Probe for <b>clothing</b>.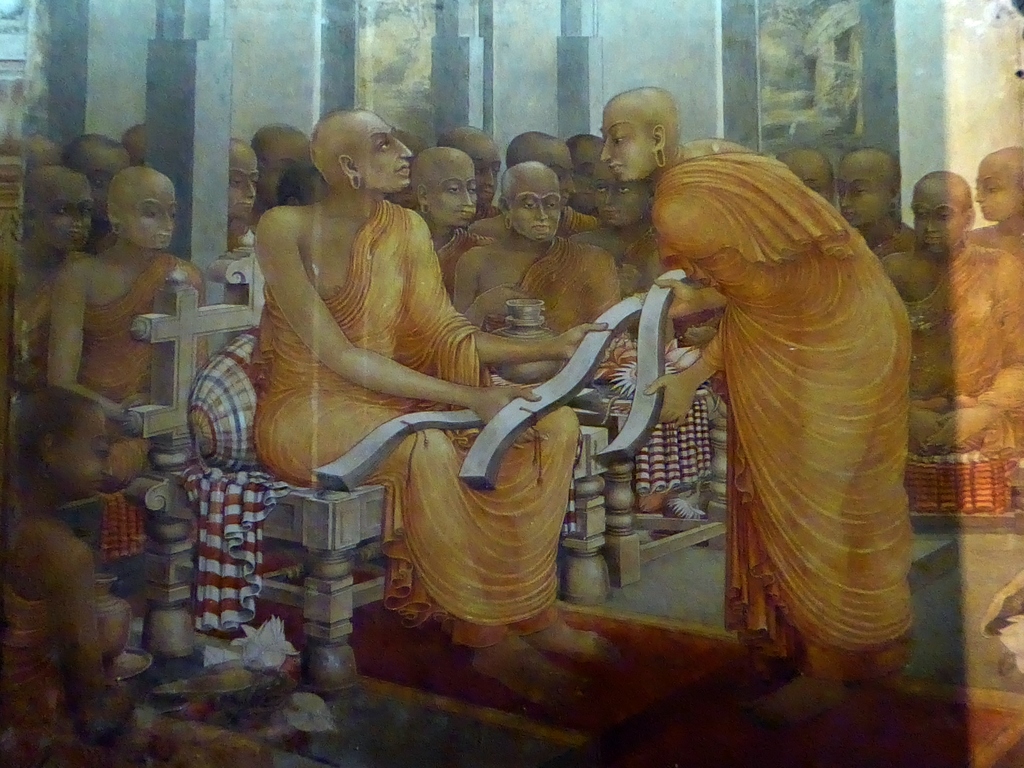
Probe result: (252,204,586,636).
